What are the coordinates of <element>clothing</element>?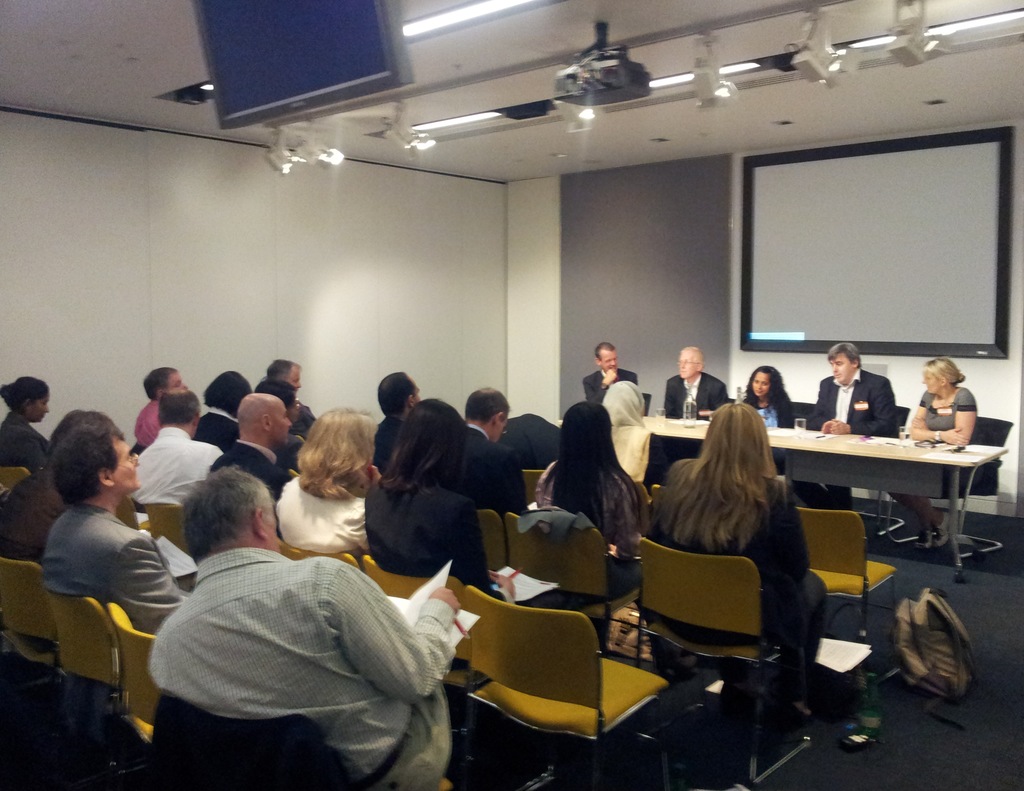
BBox(589, 364, 639, 402).
